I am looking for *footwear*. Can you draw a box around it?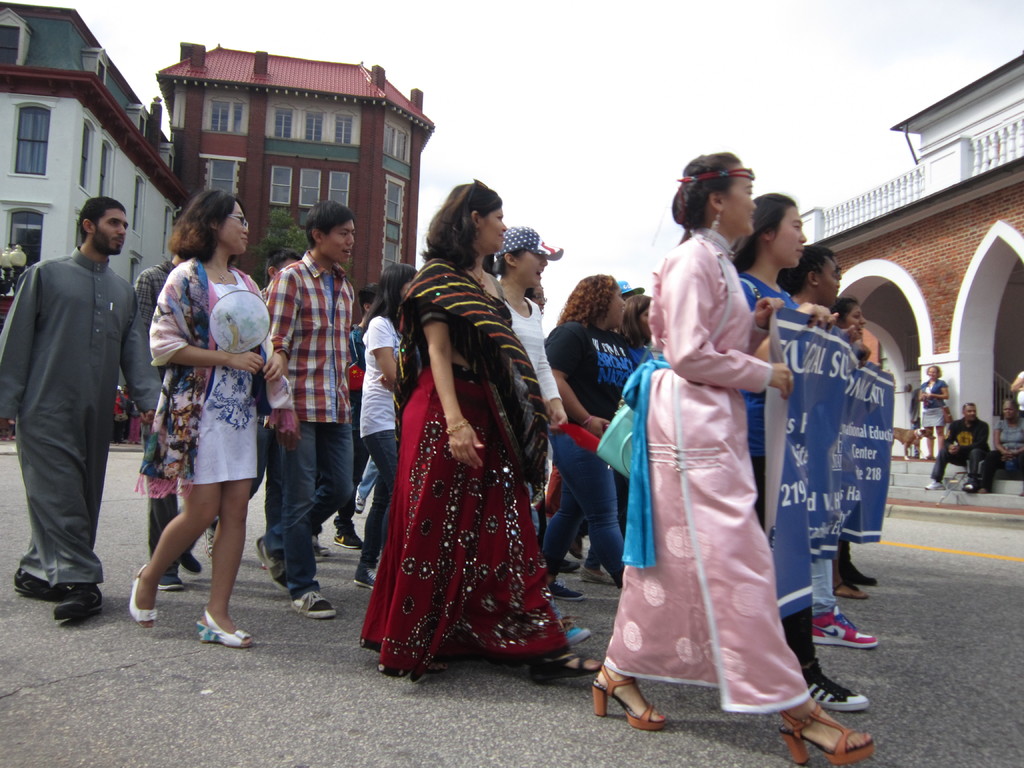
Sure, the bounding box is bbox=(780, 693, 866, 767).
